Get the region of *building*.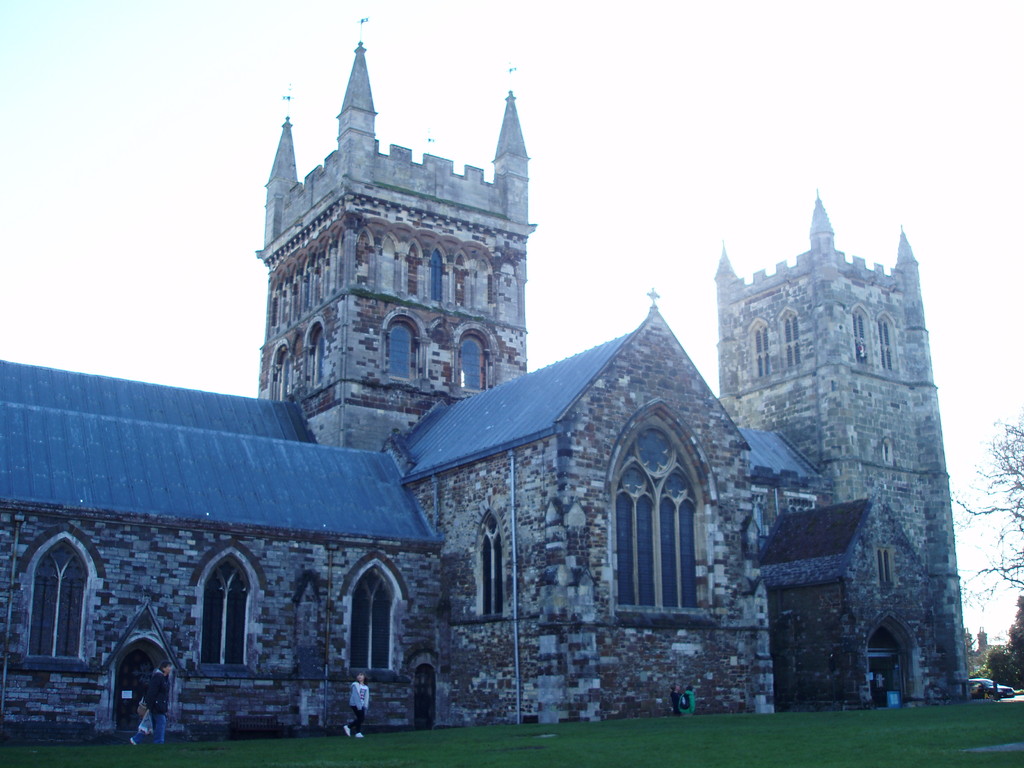
[0, 44, 970, 742].
